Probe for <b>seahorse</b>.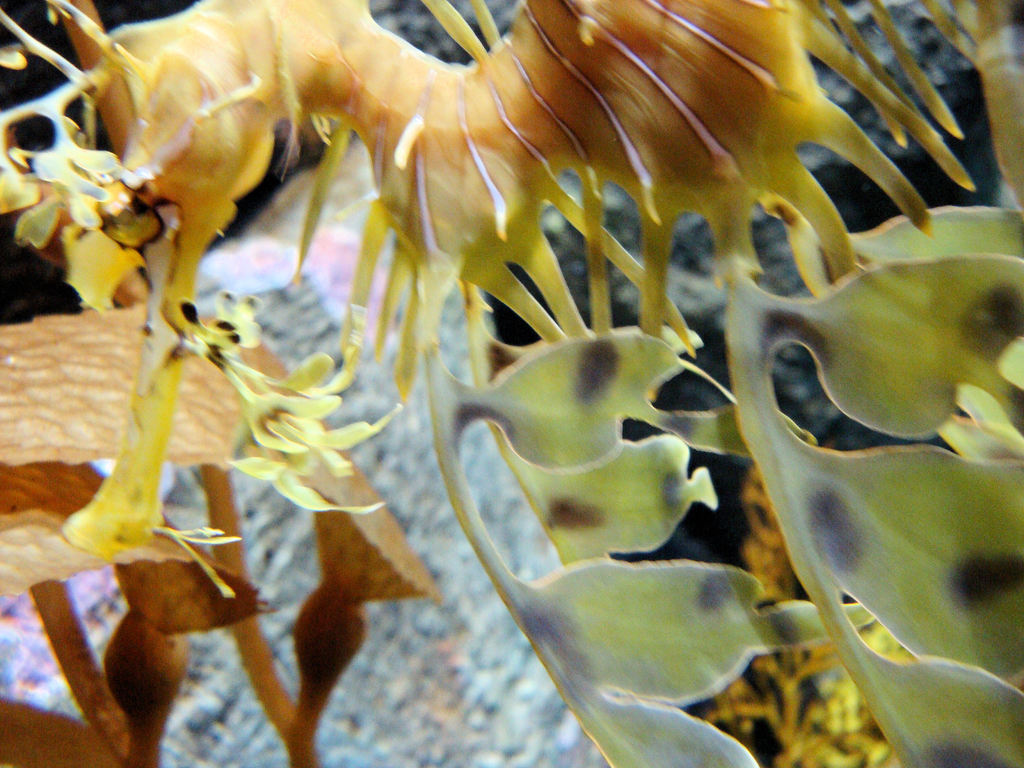
Probe result: region(0, 0, 982, 555).
